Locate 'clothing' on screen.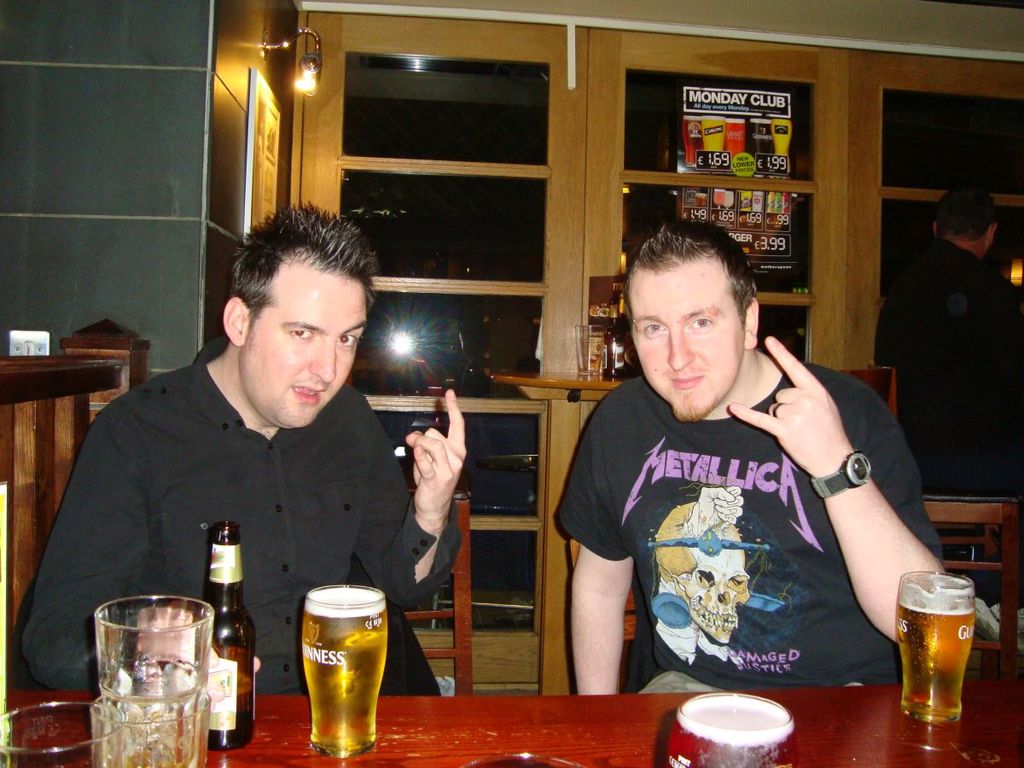
On screen at [left=582, top=353, right=918, bottom=719].
